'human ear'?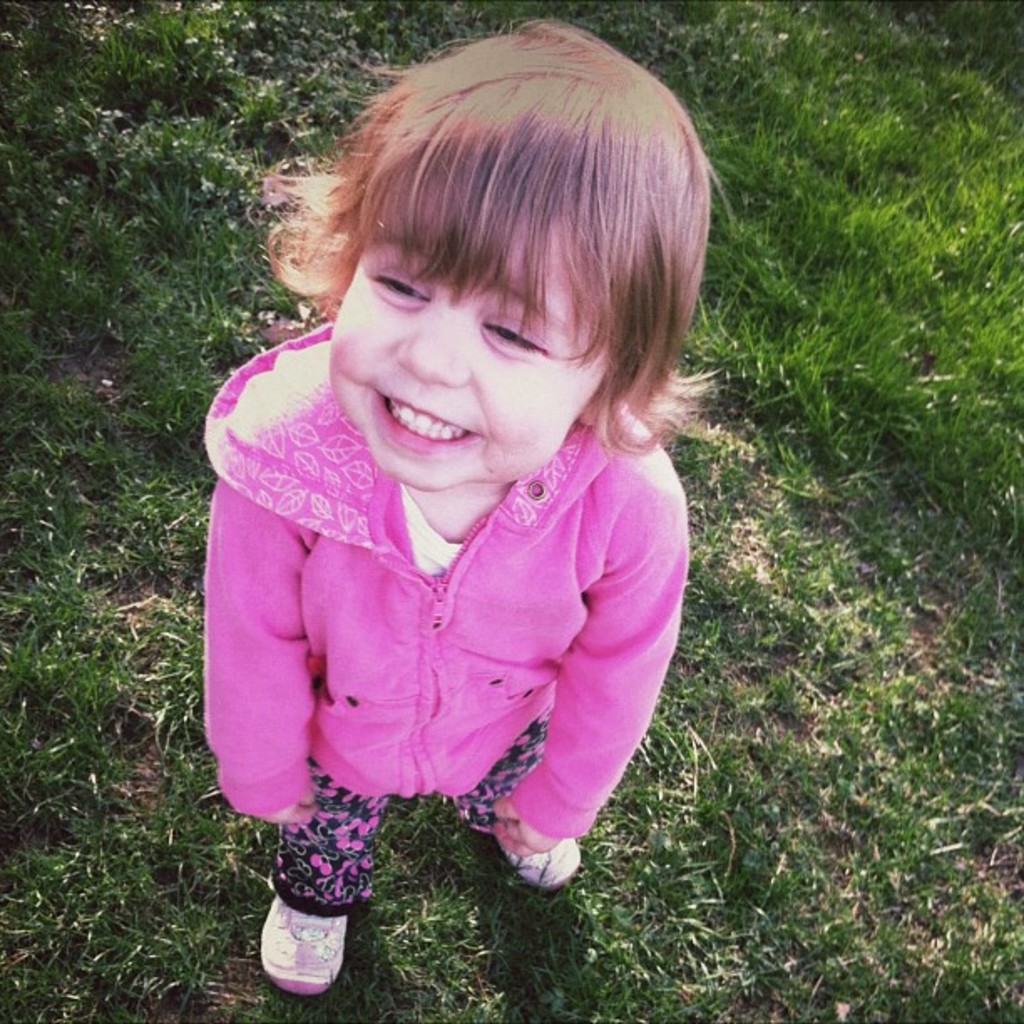
577 397 597 425
